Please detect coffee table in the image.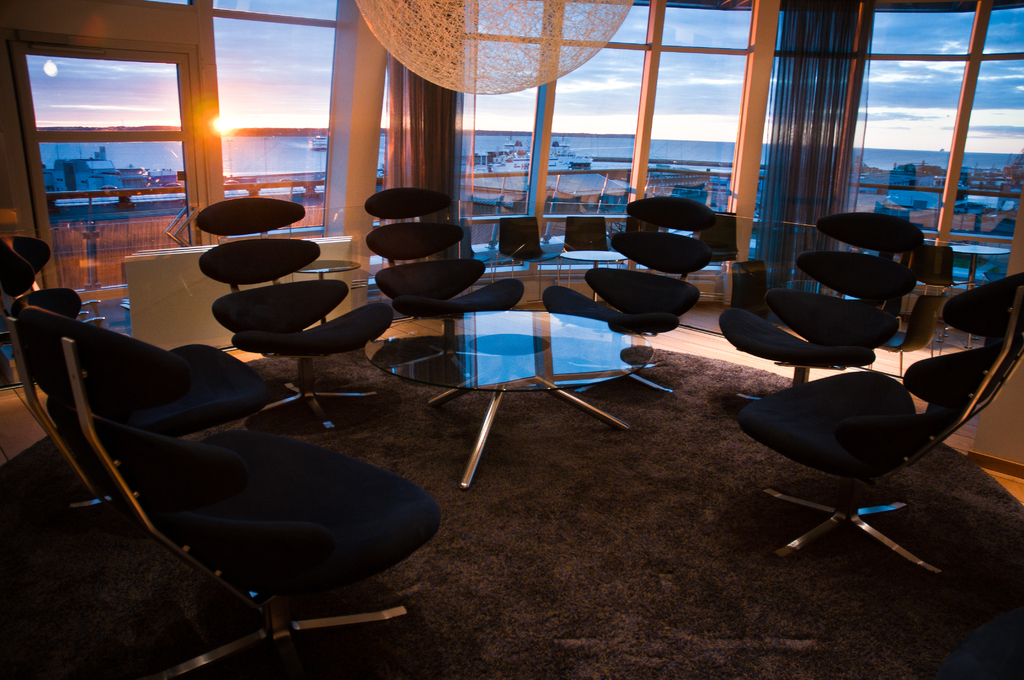
region(375, 286, 658, 505).
